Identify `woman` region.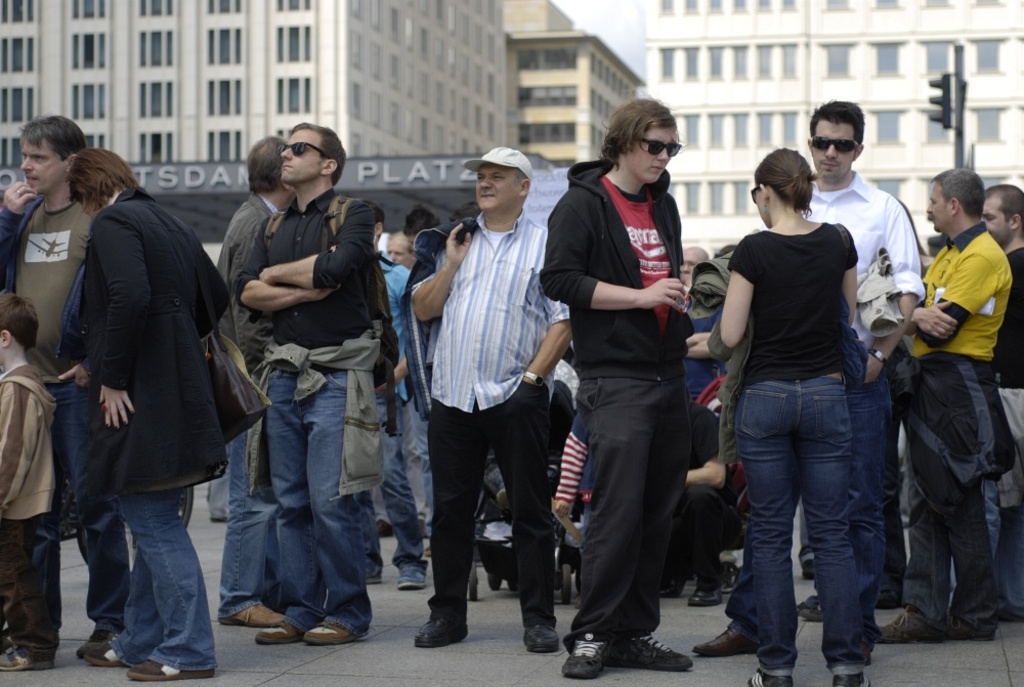
Region: <bbox>716, 146, 872, 686</bbox>.
